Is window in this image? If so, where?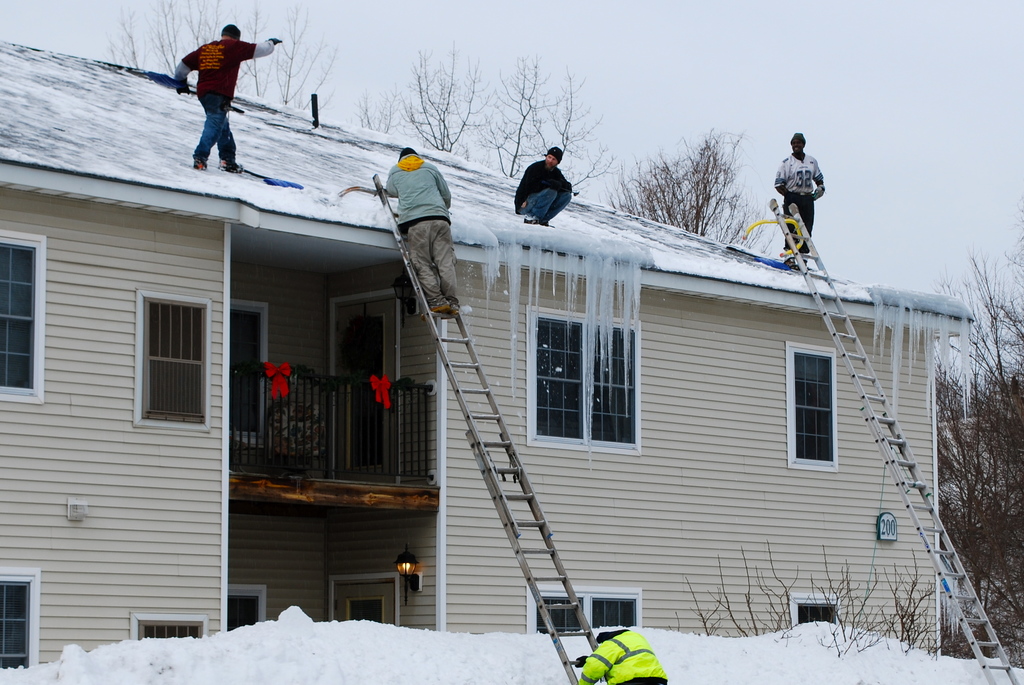
Yes, at 227:298:269:447.
